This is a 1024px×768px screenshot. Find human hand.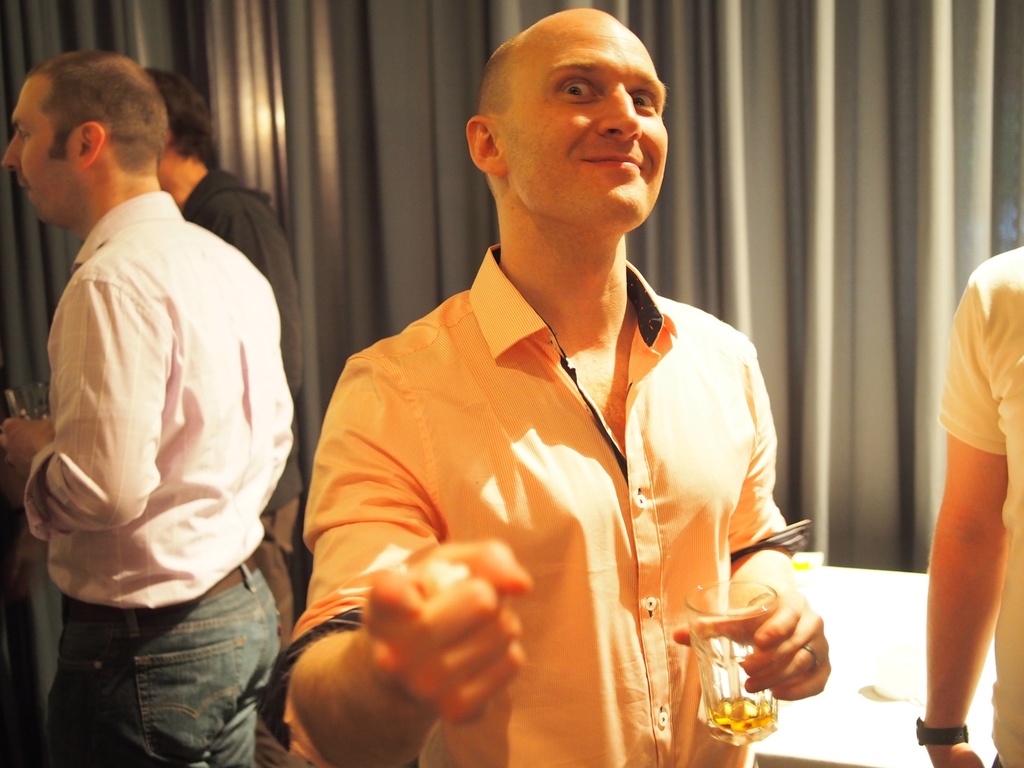
Bounding box: crop(0, 414, 54, 482).
